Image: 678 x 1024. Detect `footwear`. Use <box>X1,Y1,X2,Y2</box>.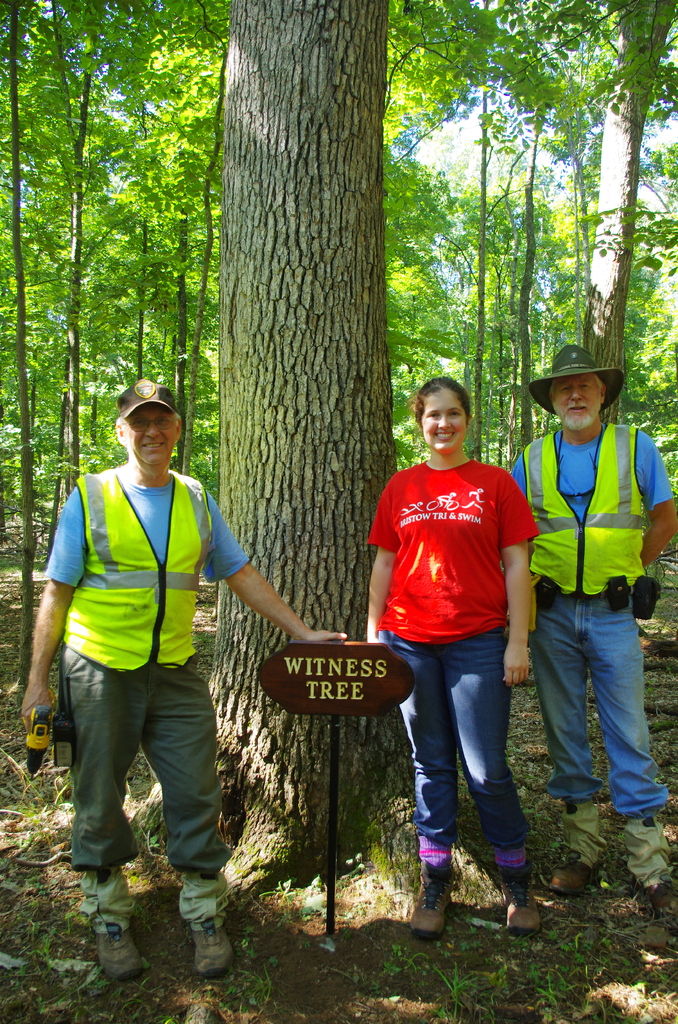
<box>189,927,234,984</box>.
